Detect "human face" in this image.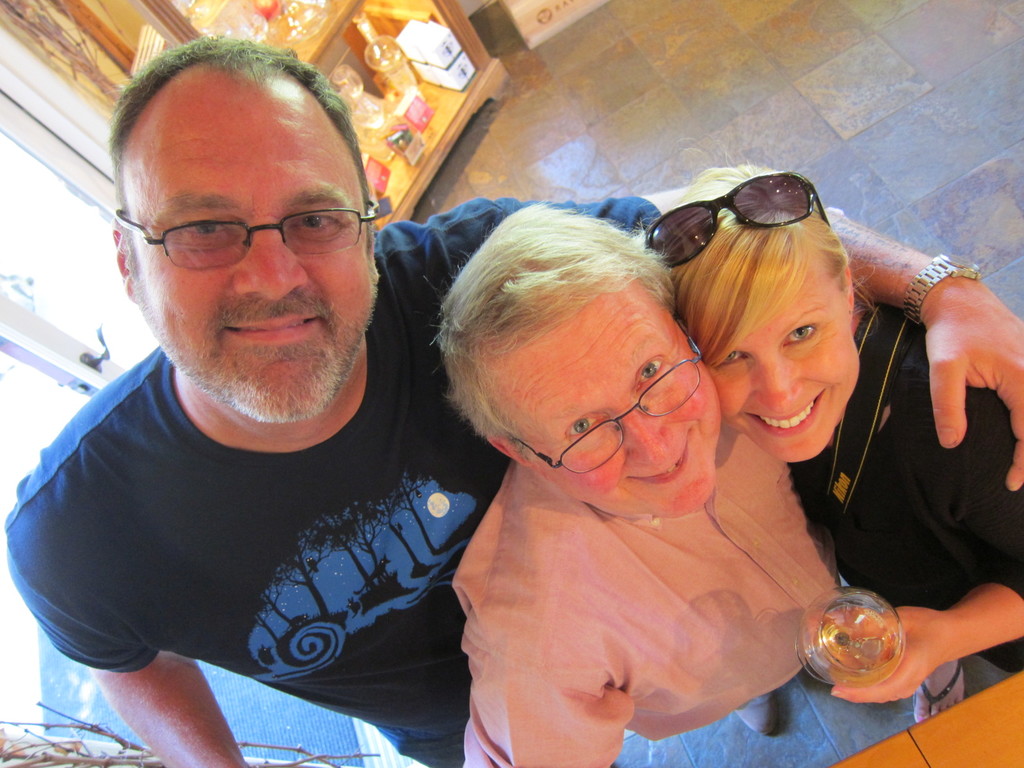
Detection: x1=134, y1=83, x2=375, y2=420.
